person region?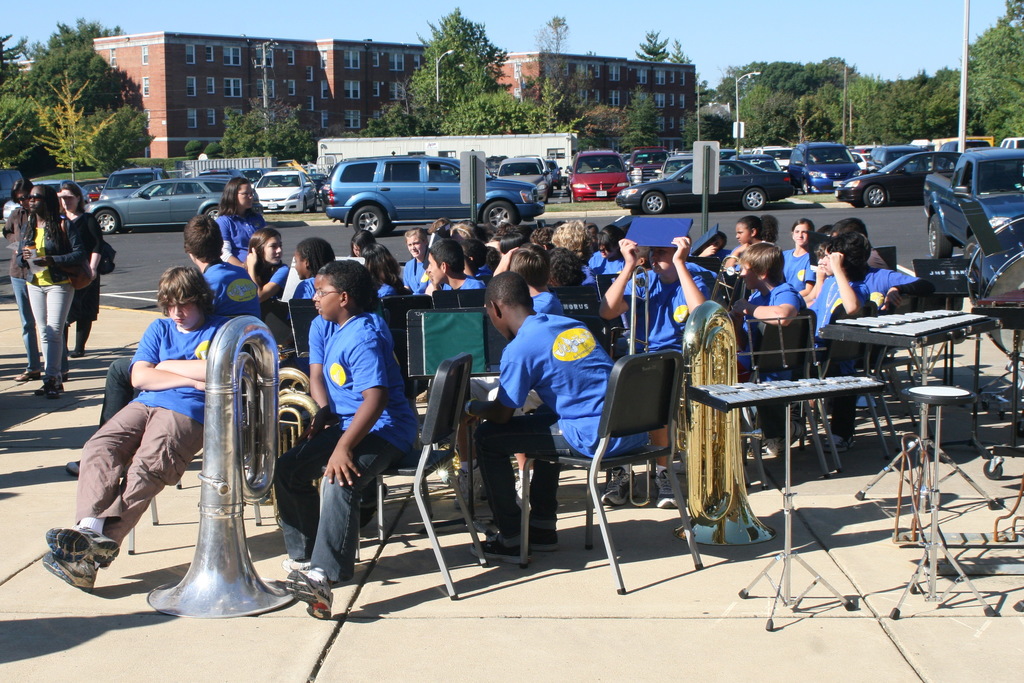
41, 263, 221, 595
